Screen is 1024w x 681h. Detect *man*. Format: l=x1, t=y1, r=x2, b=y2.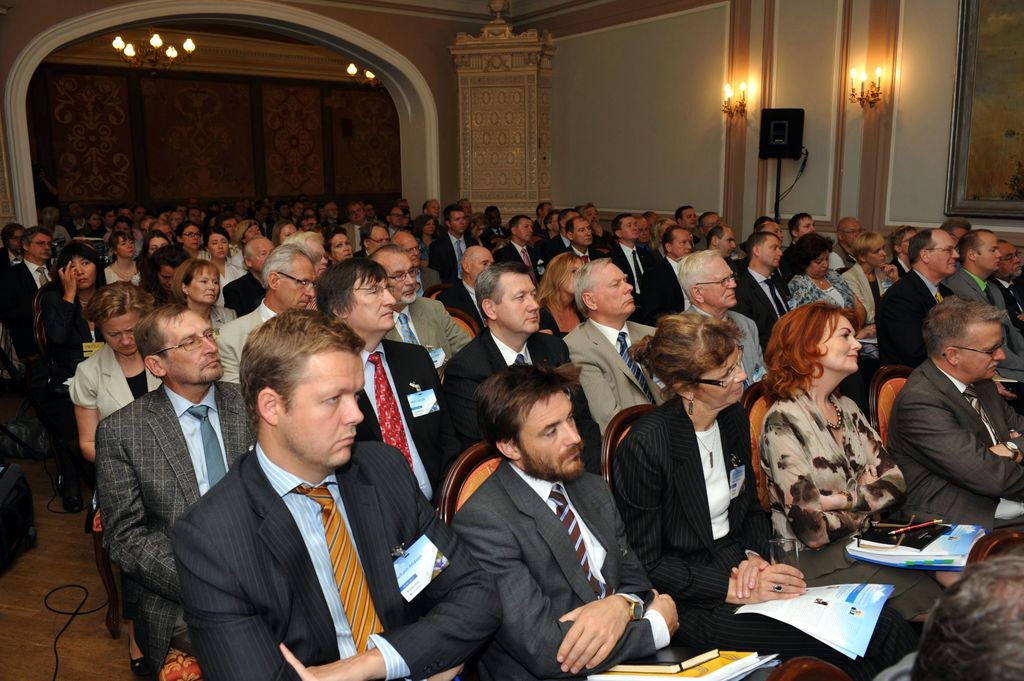
l=697, t=211, r=728, b=234.
